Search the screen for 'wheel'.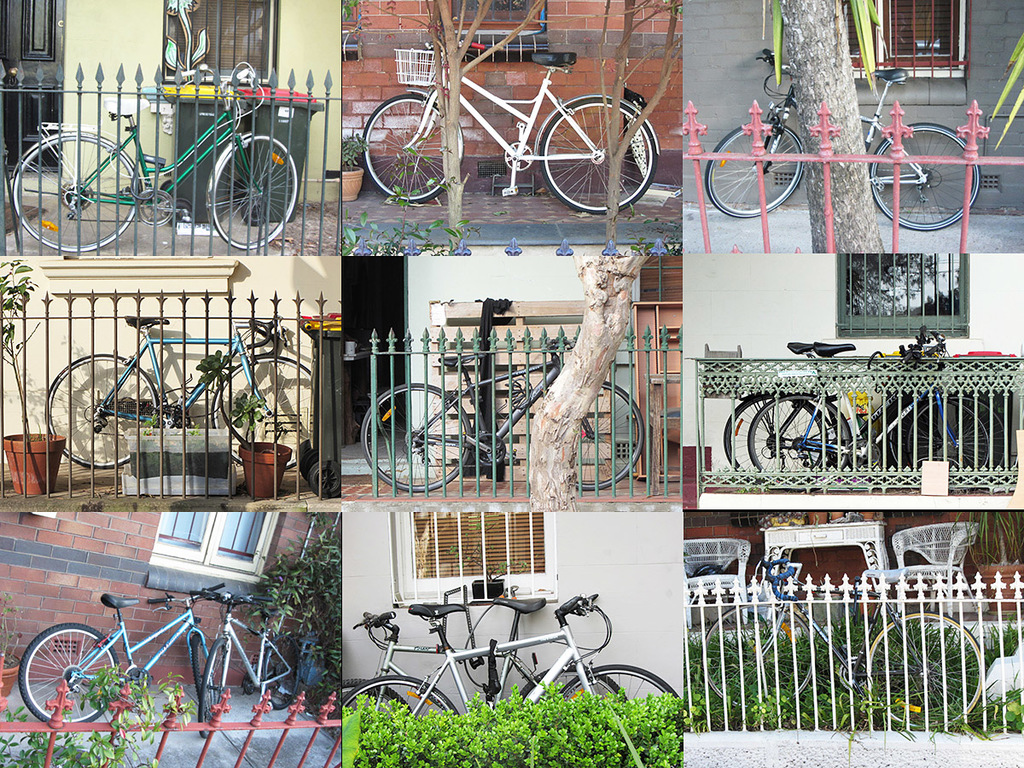
Found at pyautogui.locateOnScreen(362, 387, 468, 493).
